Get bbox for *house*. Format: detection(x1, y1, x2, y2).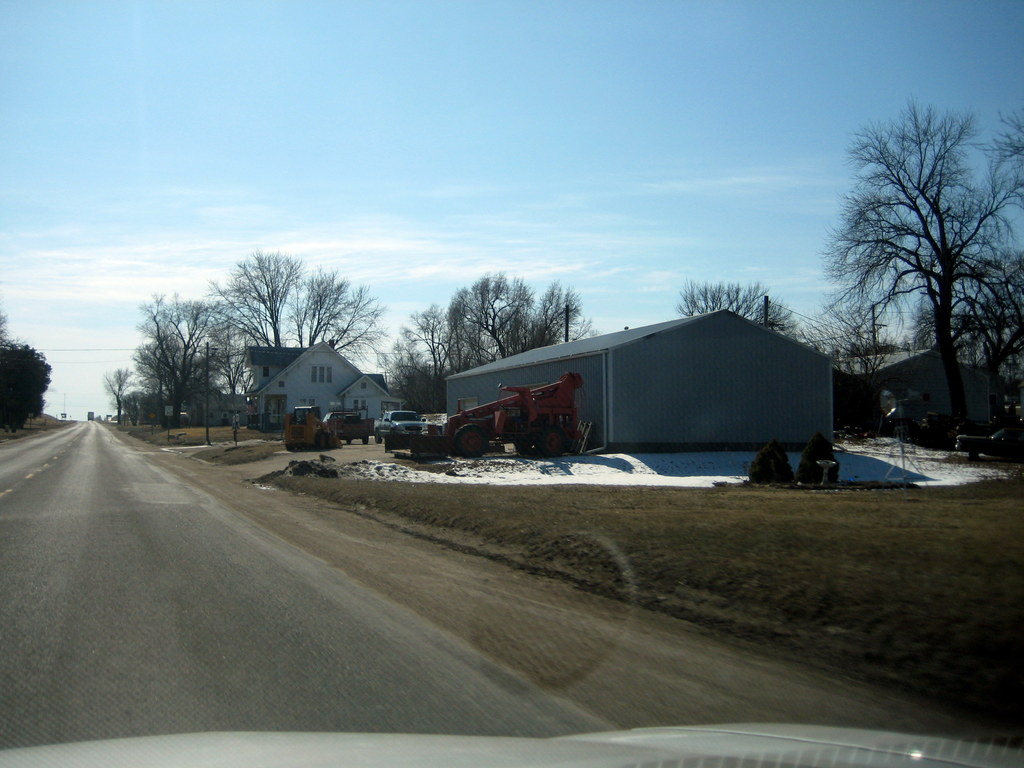
detection(442, 308, 835, 455).
